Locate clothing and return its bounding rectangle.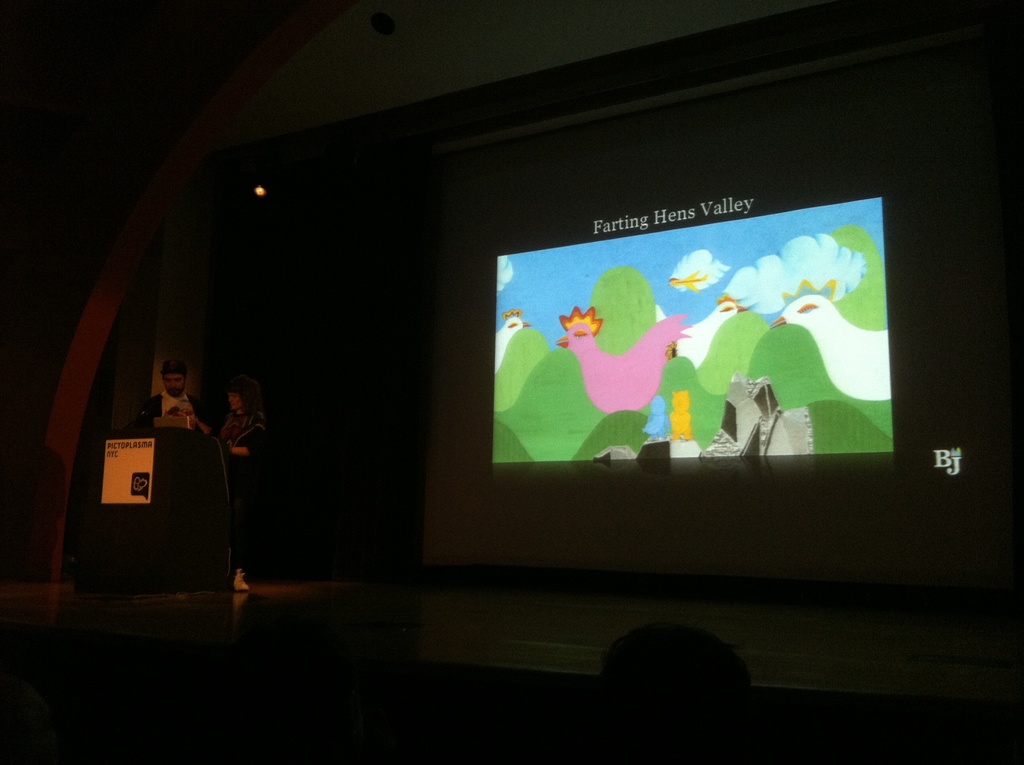
rect(214, 407, 273, 503).
